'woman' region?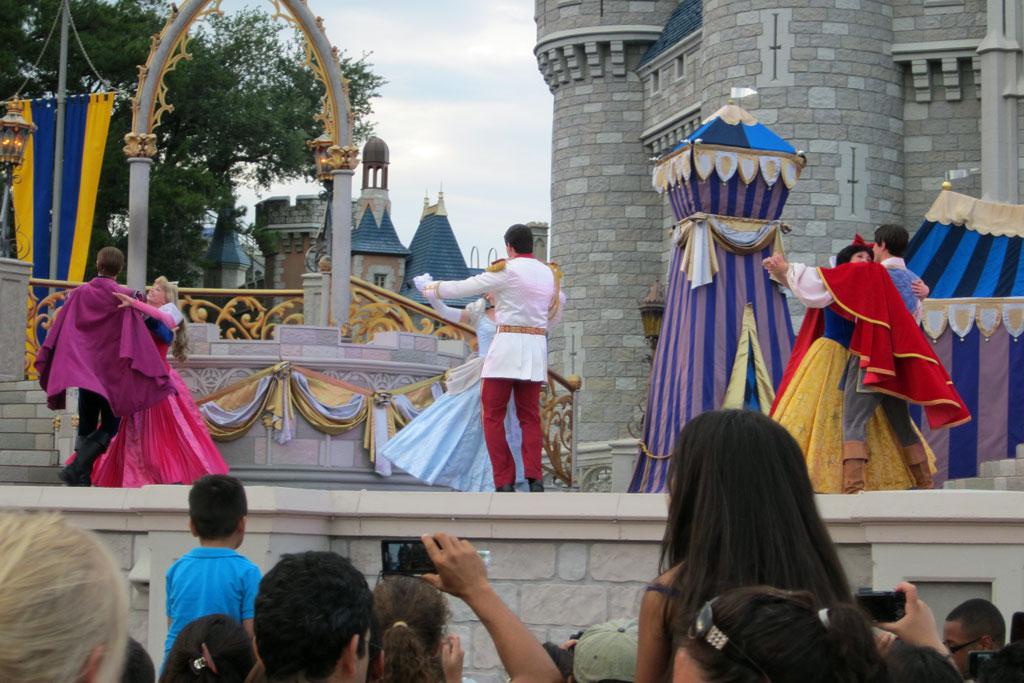
BBox(634, 407, 855, 682)
